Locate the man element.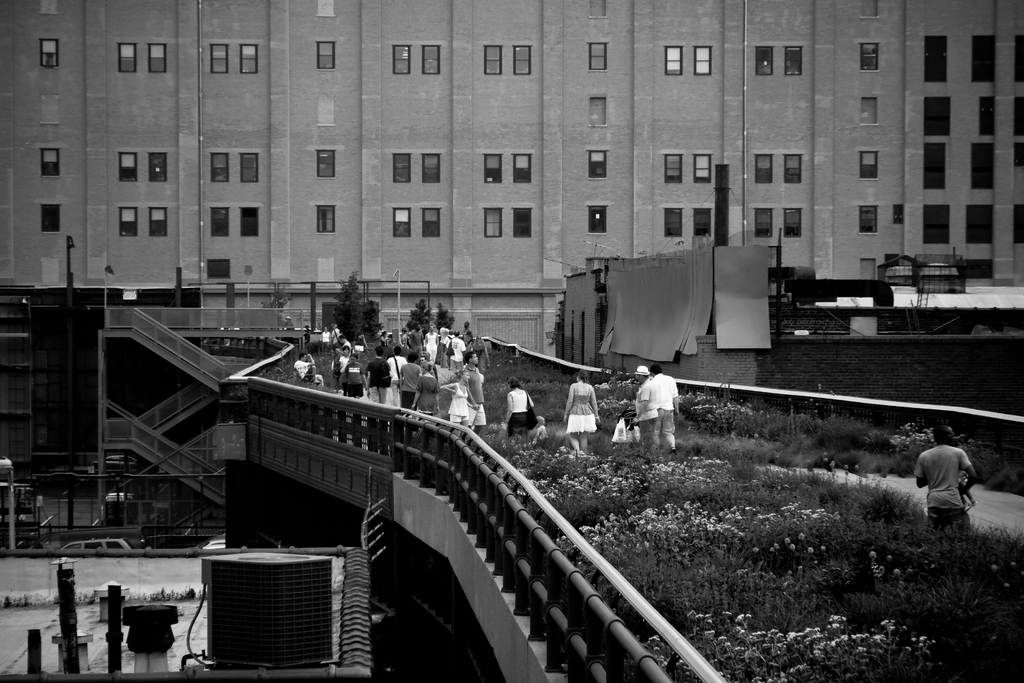
Element bbox: (428, 324, 440, 359).
